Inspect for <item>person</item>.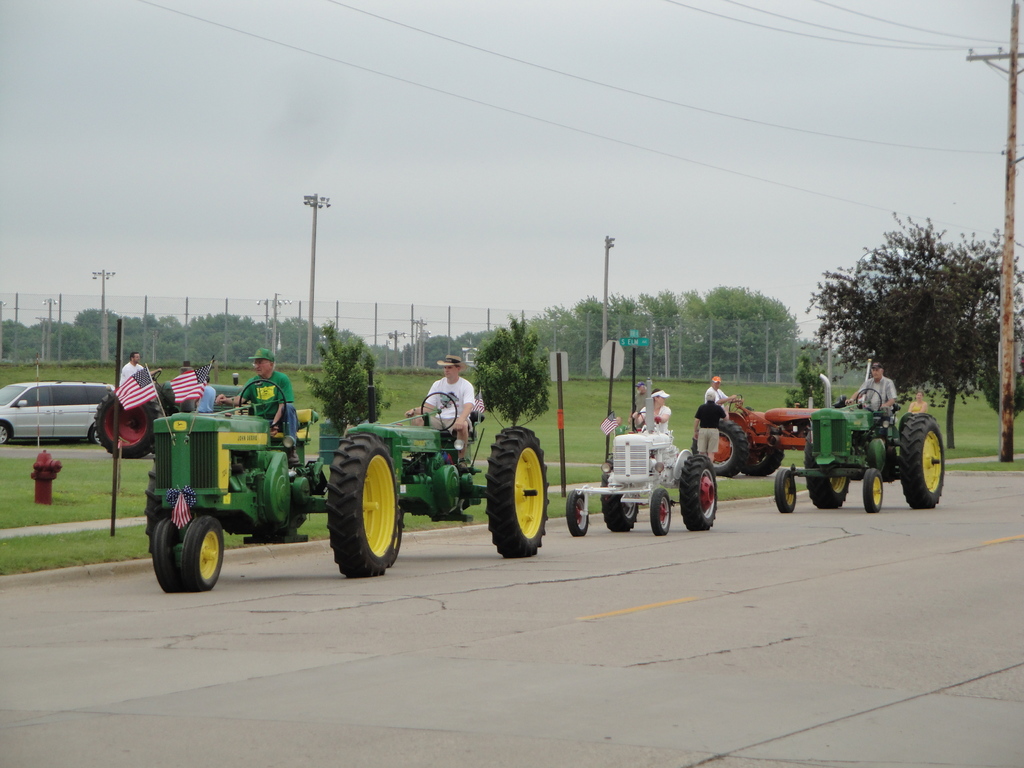
Inspection: x1=701, y1=378, x2=727, y2=405.
